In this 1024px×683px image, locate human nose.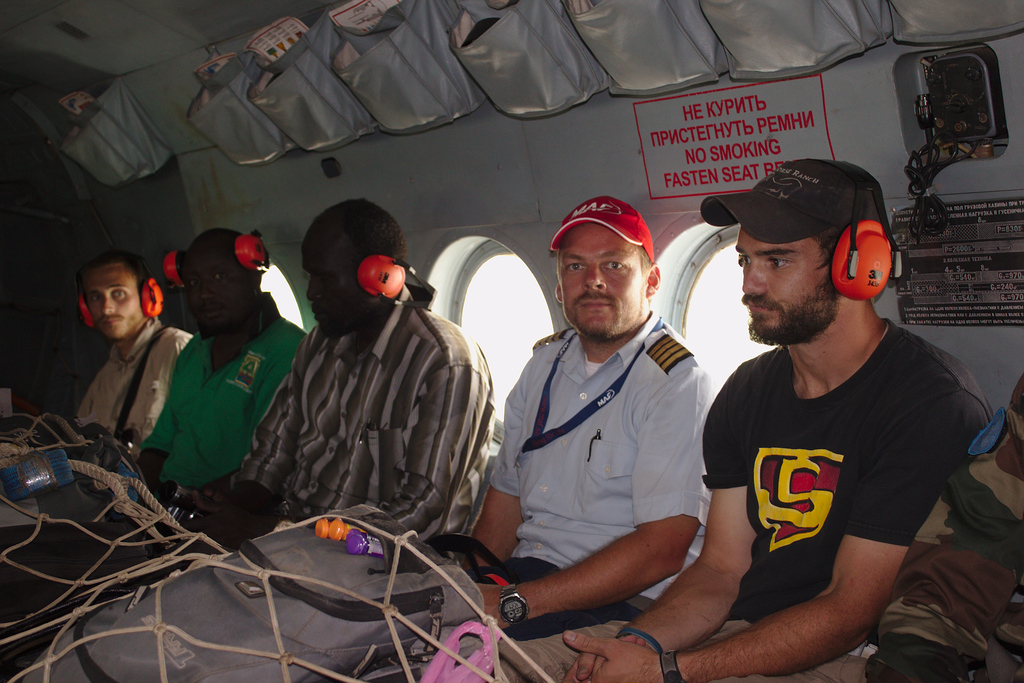
Bounding box: x1=579 y1=260 x2=604 y2=292.
